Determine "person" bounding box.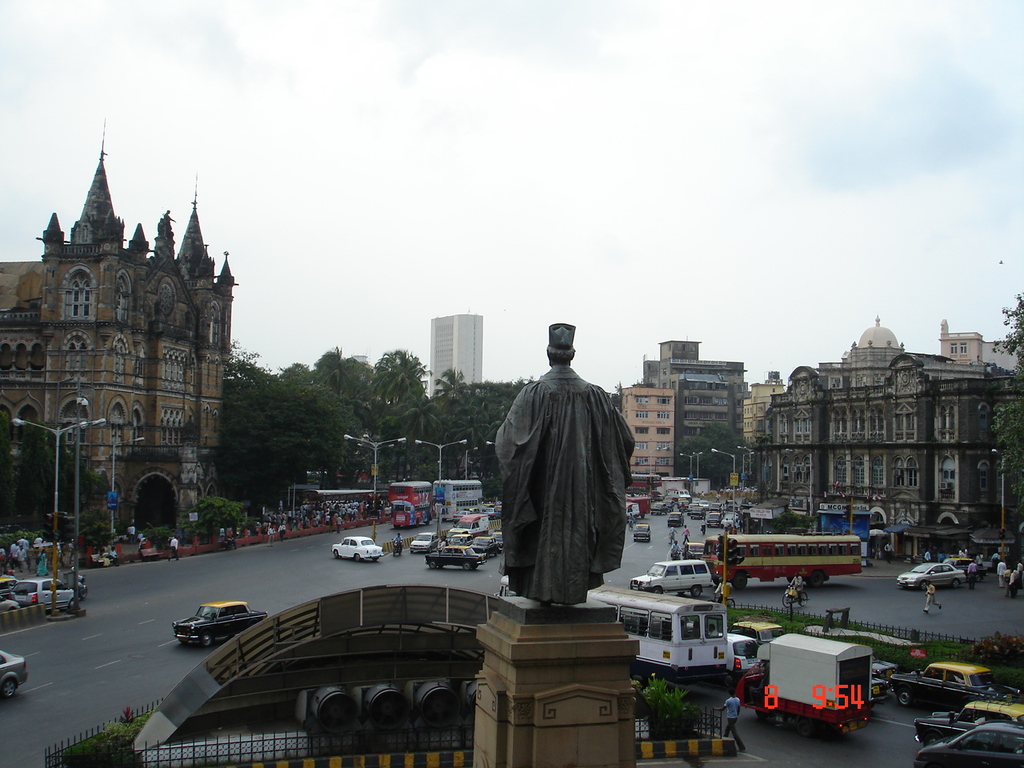
Determined: <region>710, 690, 746, 750</region>.
